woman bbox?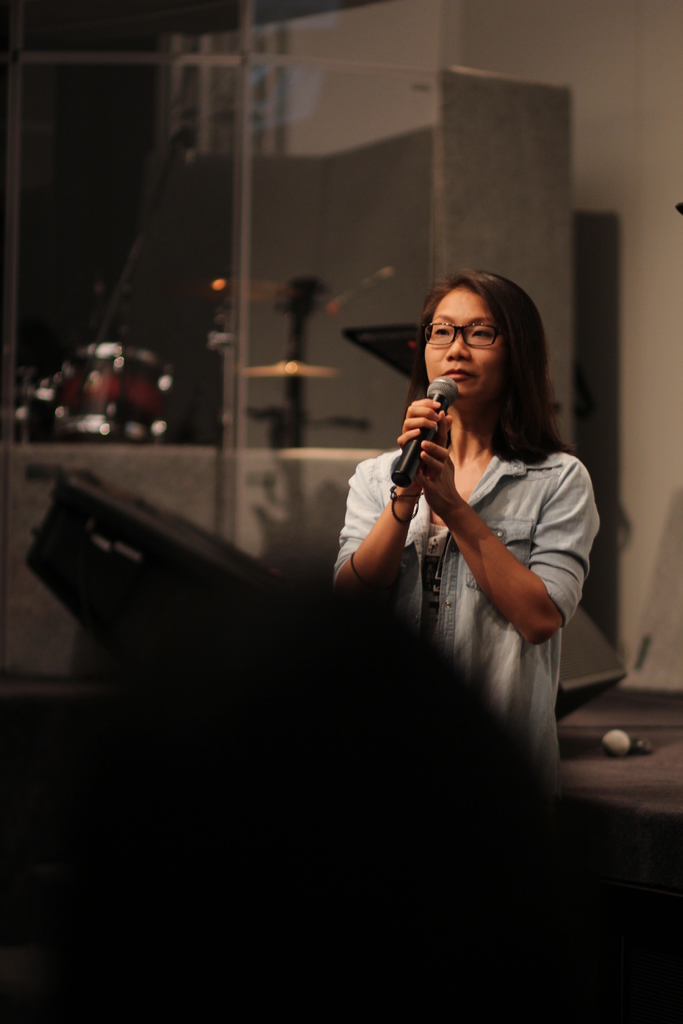
<region>342, 273, 601, 769</region>
